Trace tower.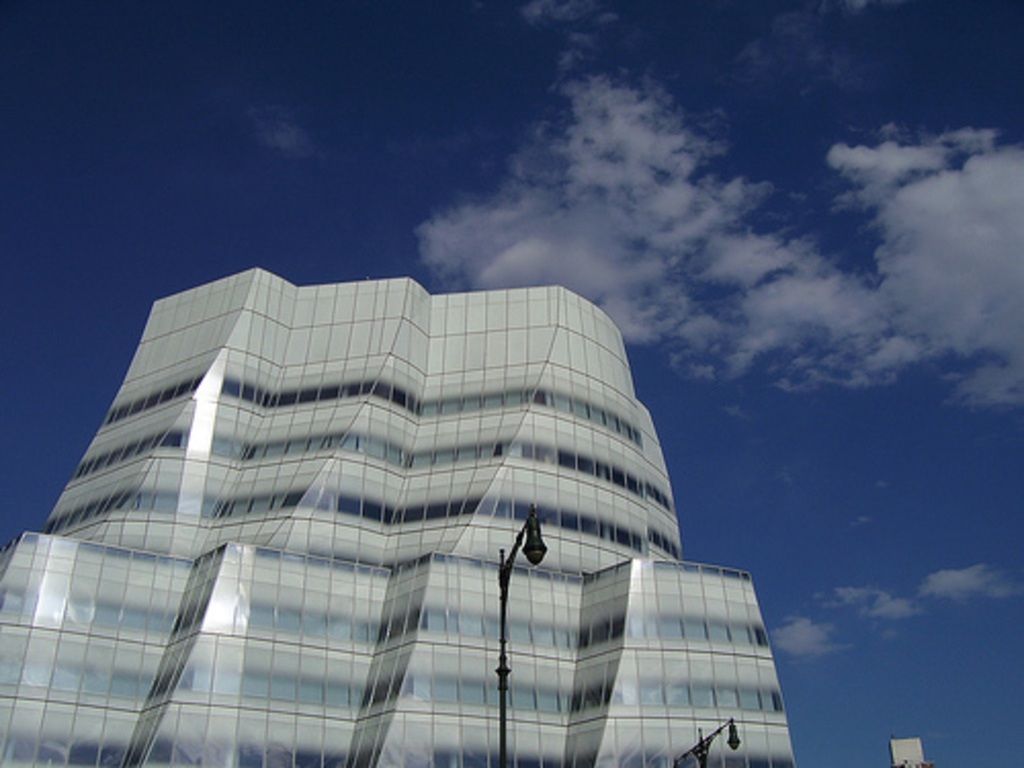
Traced to box(0, 264, 795, 766).
